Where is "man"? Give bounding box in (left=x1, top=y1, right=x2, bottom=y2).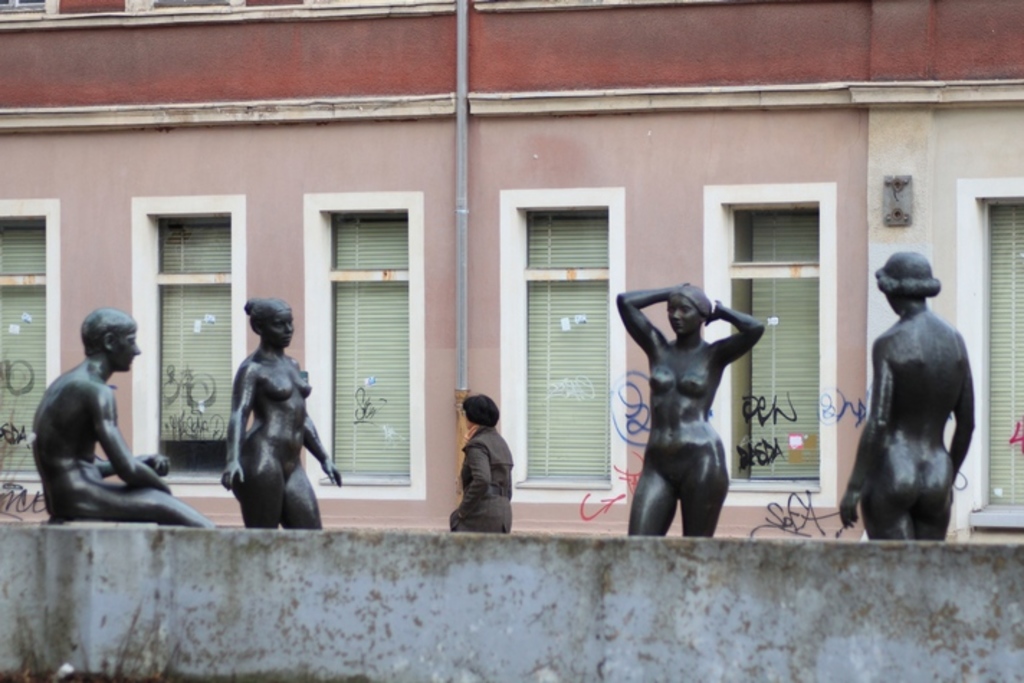
(left=27, top=293, right=191, bottom=559).
